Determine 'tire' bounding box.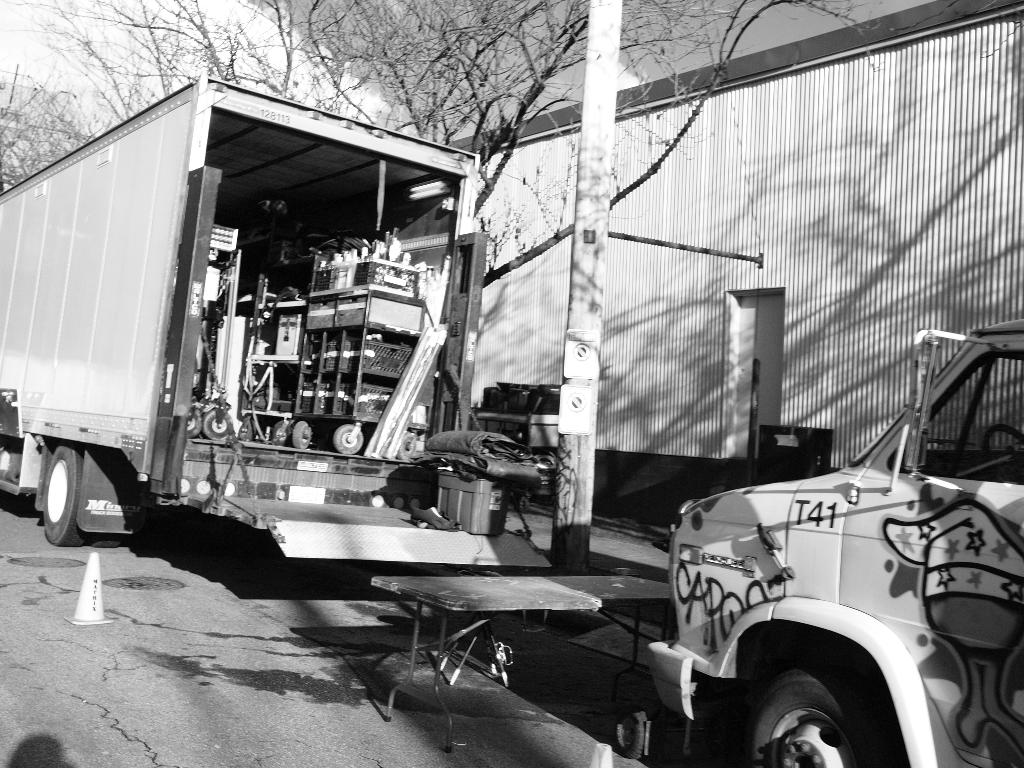
Determined: {"left": 40, "top": 441, "right": 89, "bottom": 548}.
